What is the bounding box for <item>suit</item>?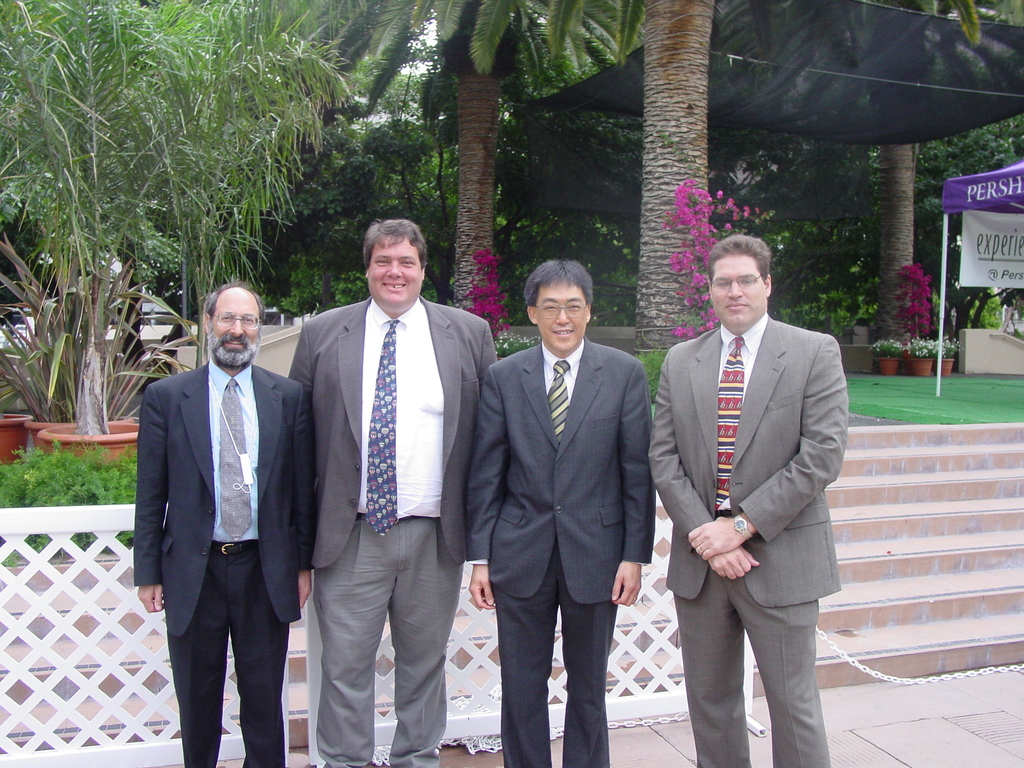
Rect(282, 292, 493, 767).
